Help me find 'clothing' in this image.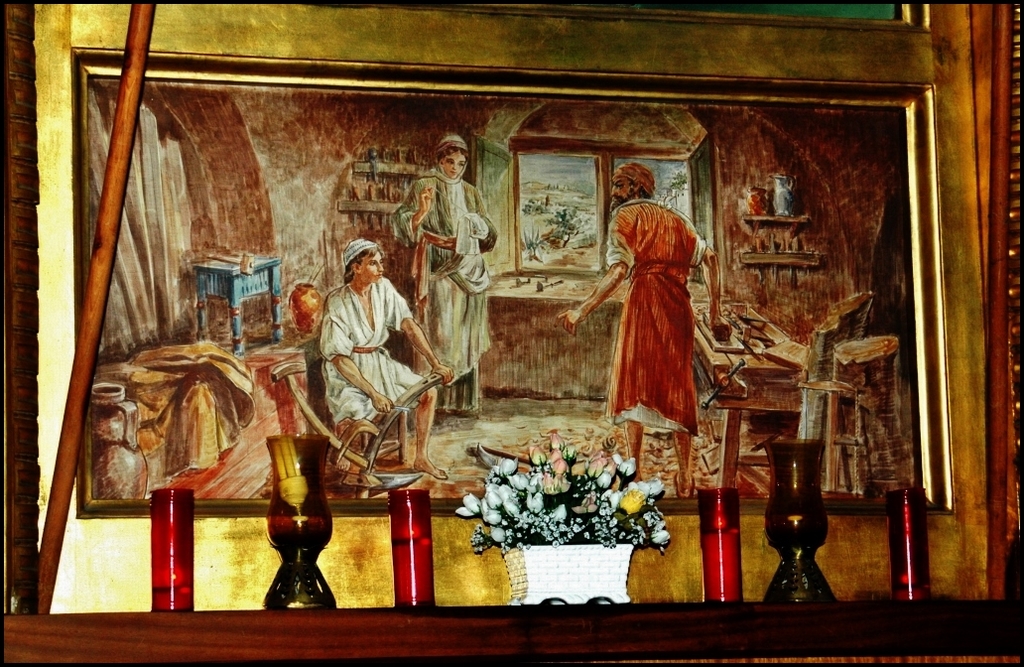
Found it: bbox(320, 270, 425, 423).
